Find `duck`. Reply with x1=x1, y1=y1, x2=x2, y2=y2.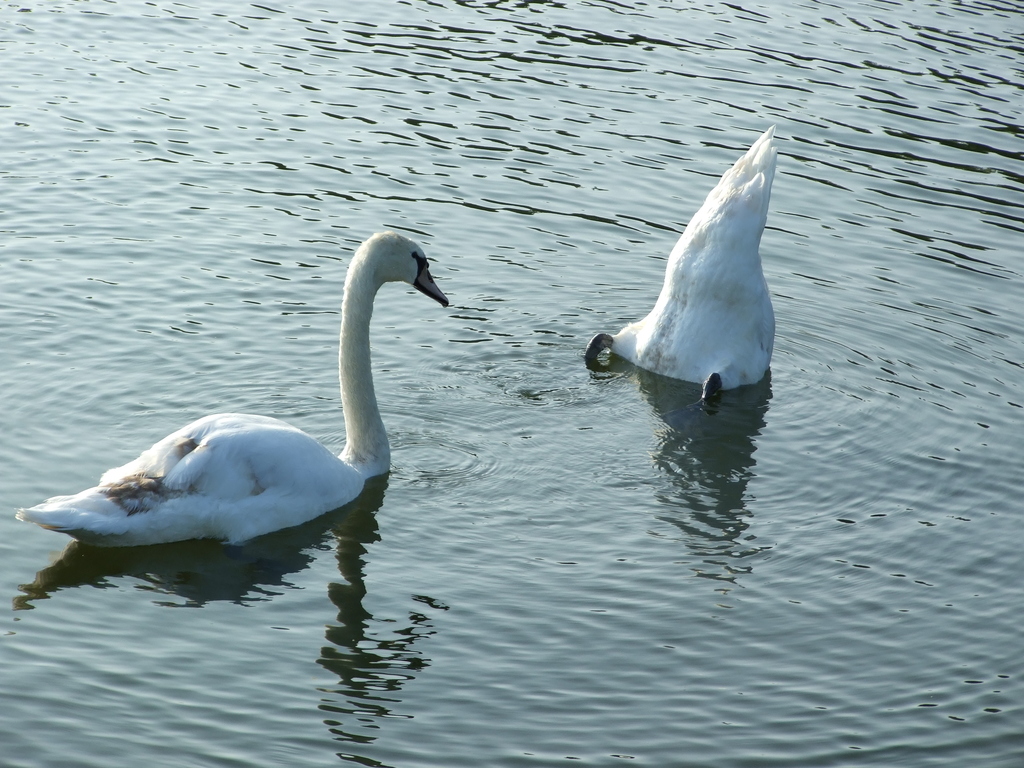
x1=588, y1=124, x2=779, y2=424.
